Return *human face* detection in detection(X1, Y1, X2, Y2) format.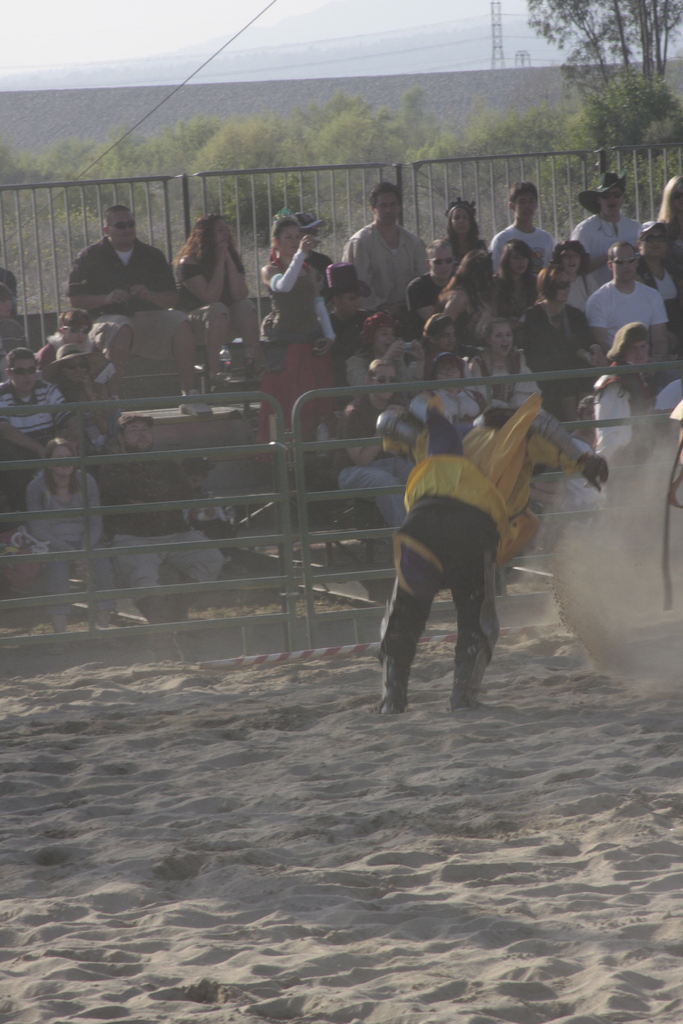
detection(0, 291, 13, 321).
